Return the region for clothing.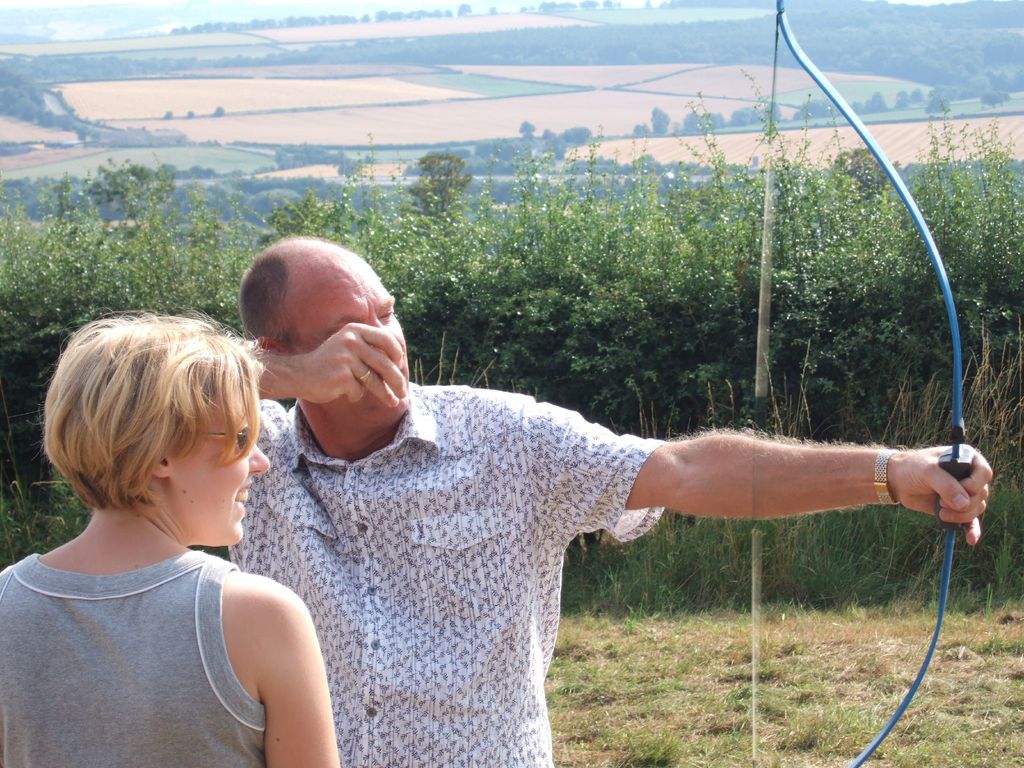
box(0, 550, 266, 767).
